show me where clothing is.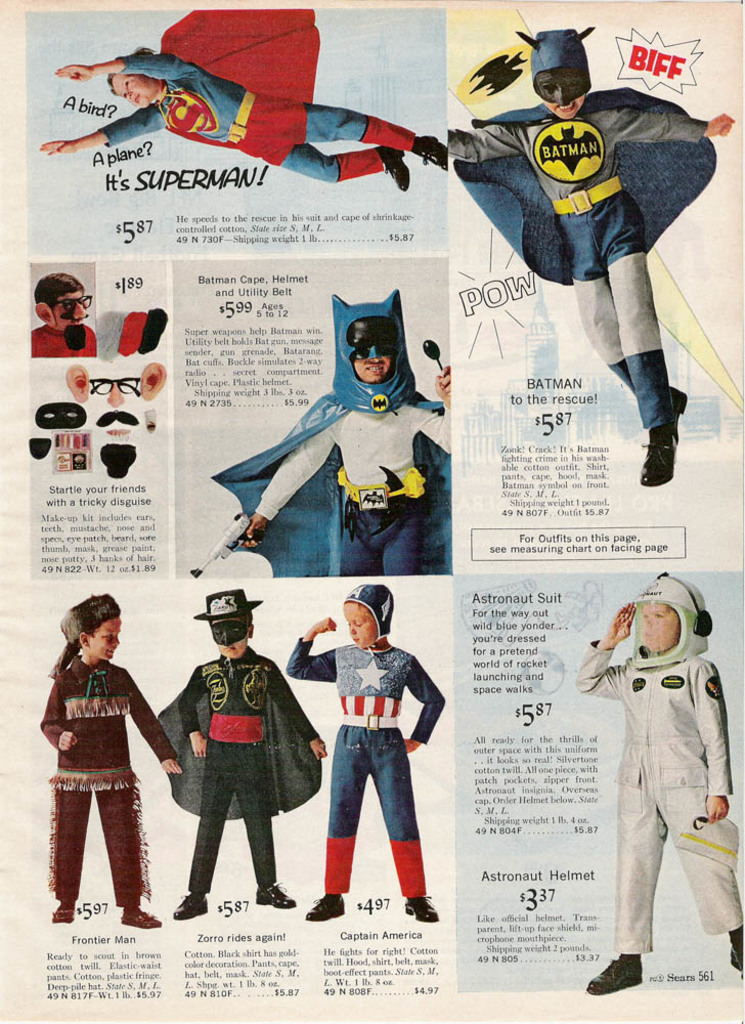
clothing is at {"left": 281, "top": 647, "right": 446, "bottom": 902}.
